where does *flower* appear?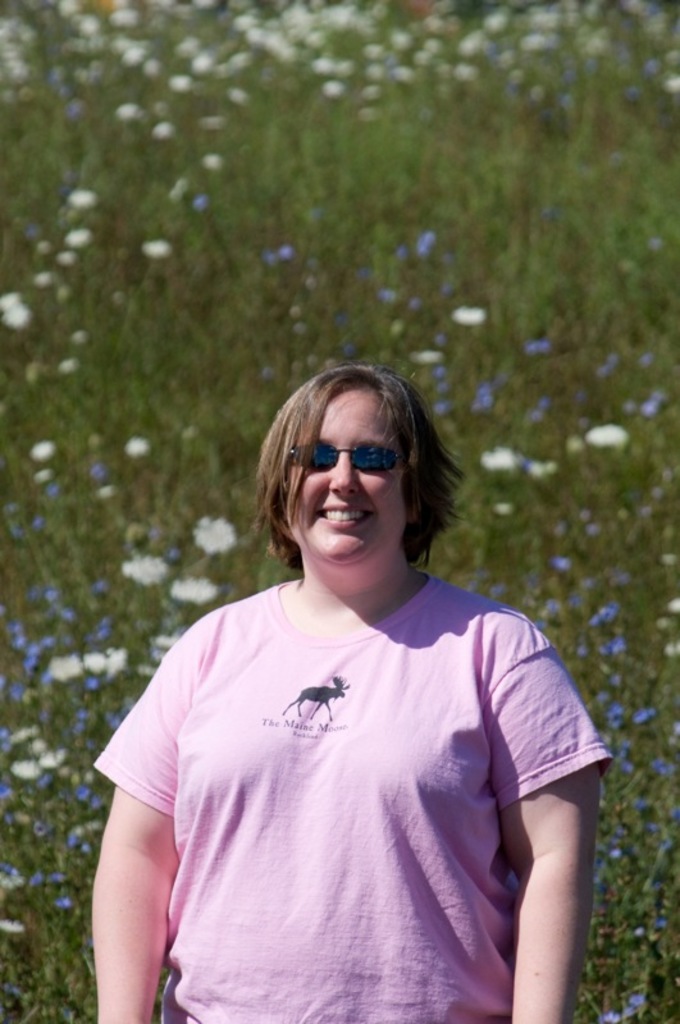
Appears at bbox=(142, 241, 174, 259).
